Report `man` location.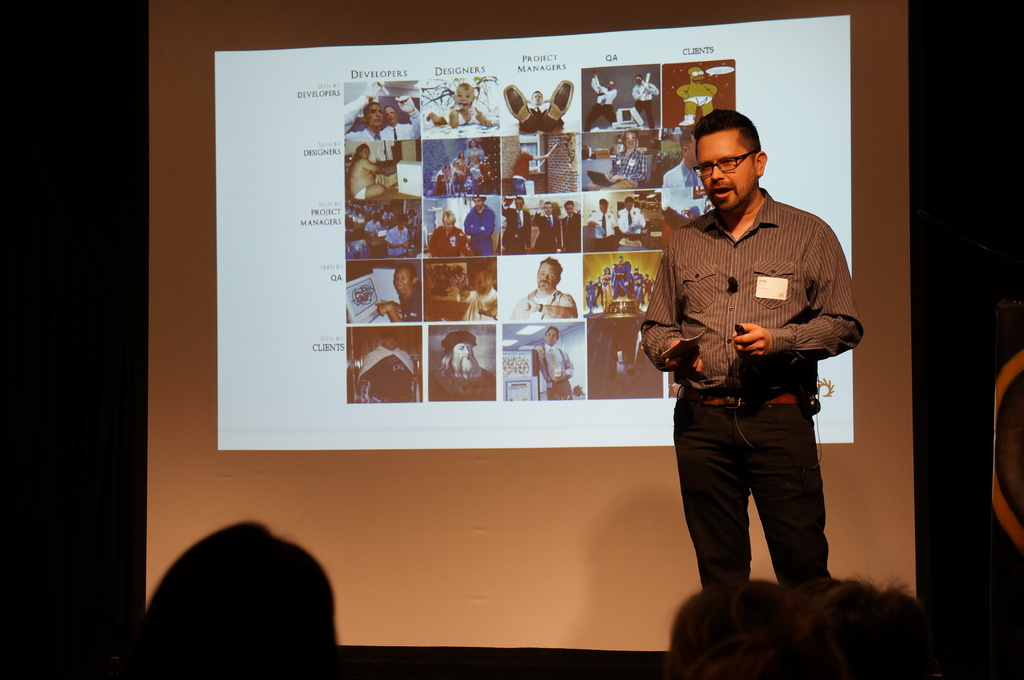
Report: 504:193:528:255.
